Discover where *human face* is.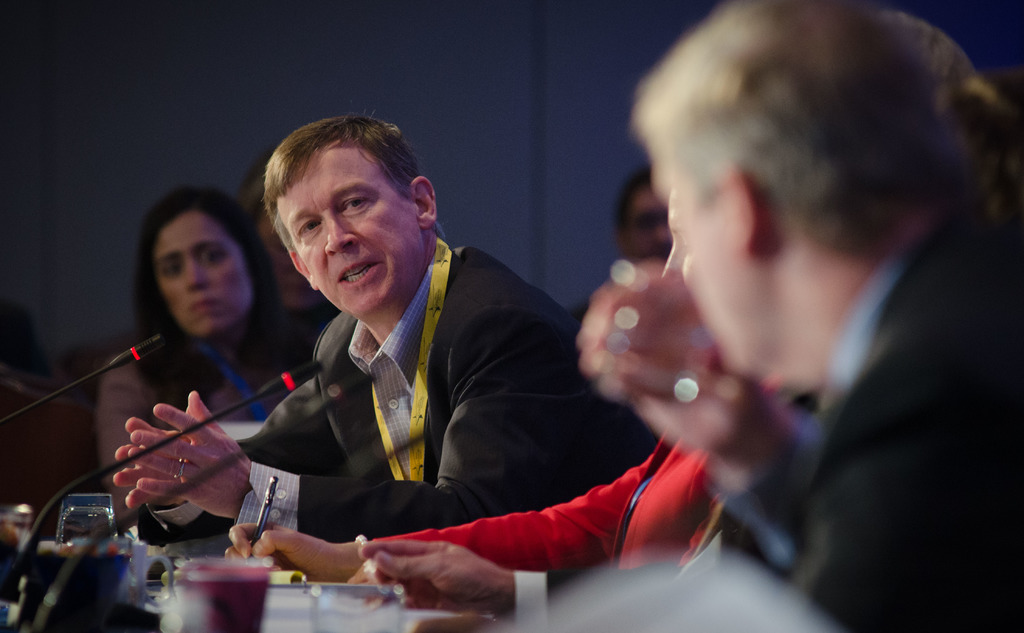
Discovered at (x1=276, y1=145, x2=422, y2=316).
